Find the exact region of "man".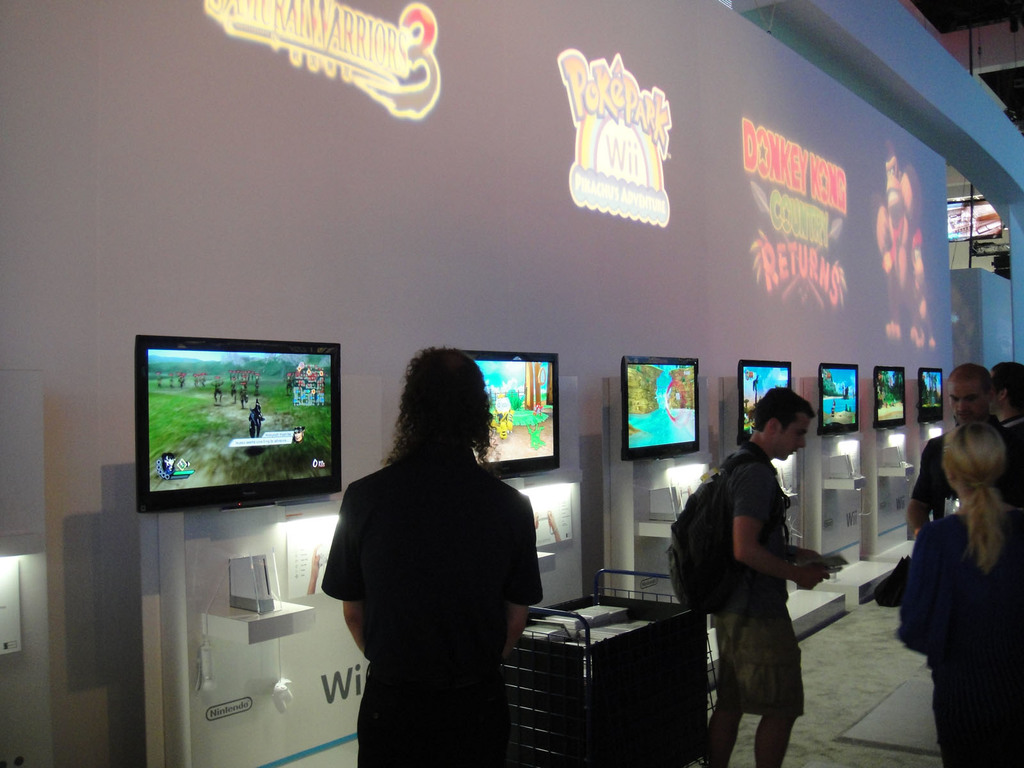
Exact region: (x1=989, y1=358, x2=1023, y2=485).
